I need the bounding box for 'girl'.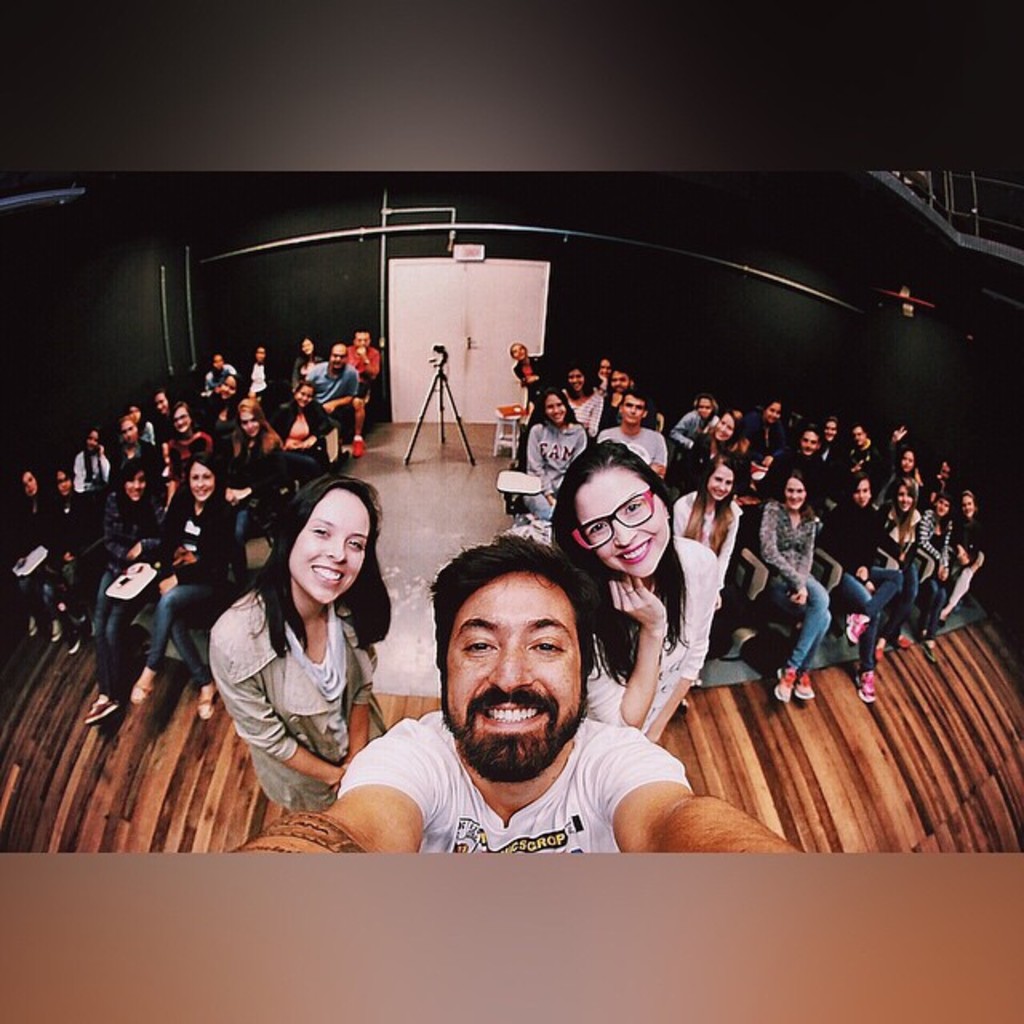
Here it is: [left=227, top=402, right=298, bottom=539].
